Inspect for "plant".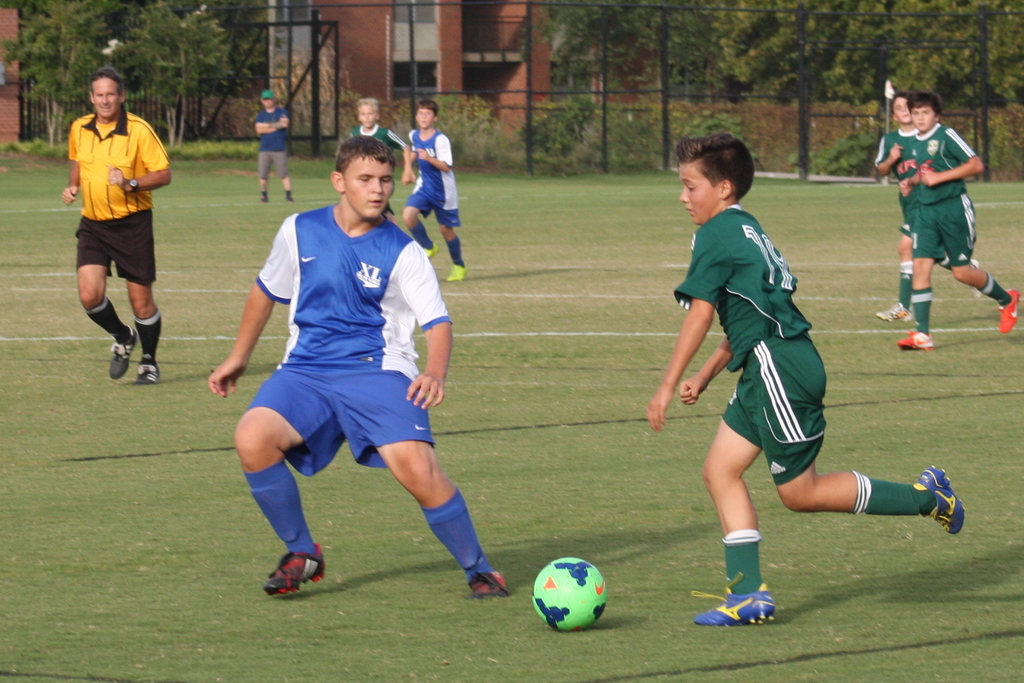
Inspection: crop(520, 87, 602, 168).
